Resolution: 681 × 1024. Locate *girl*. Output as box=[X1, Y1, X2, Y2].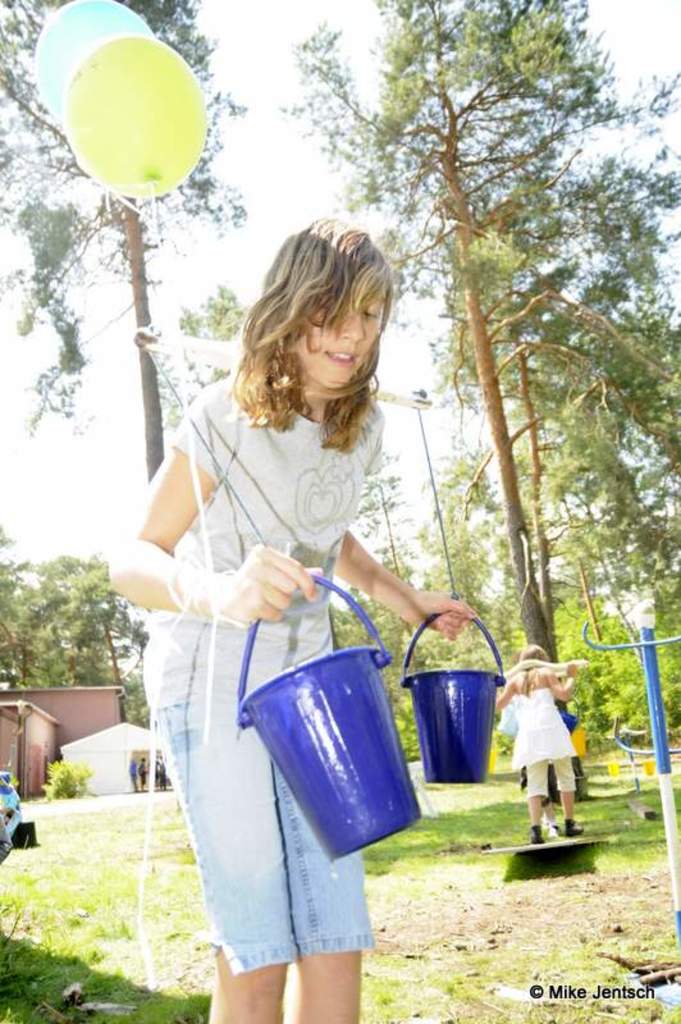
box=[108, 227, 470, 1023].
